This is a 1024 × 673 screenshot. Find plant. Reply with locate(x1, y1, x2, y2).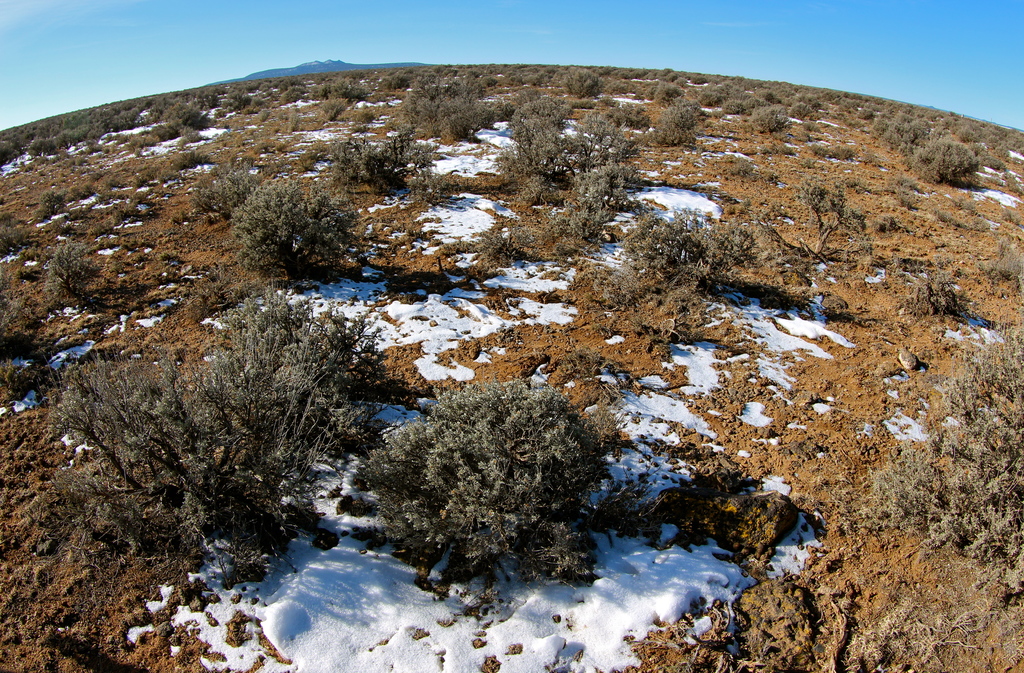
locate(796, 178, 875, 274).
